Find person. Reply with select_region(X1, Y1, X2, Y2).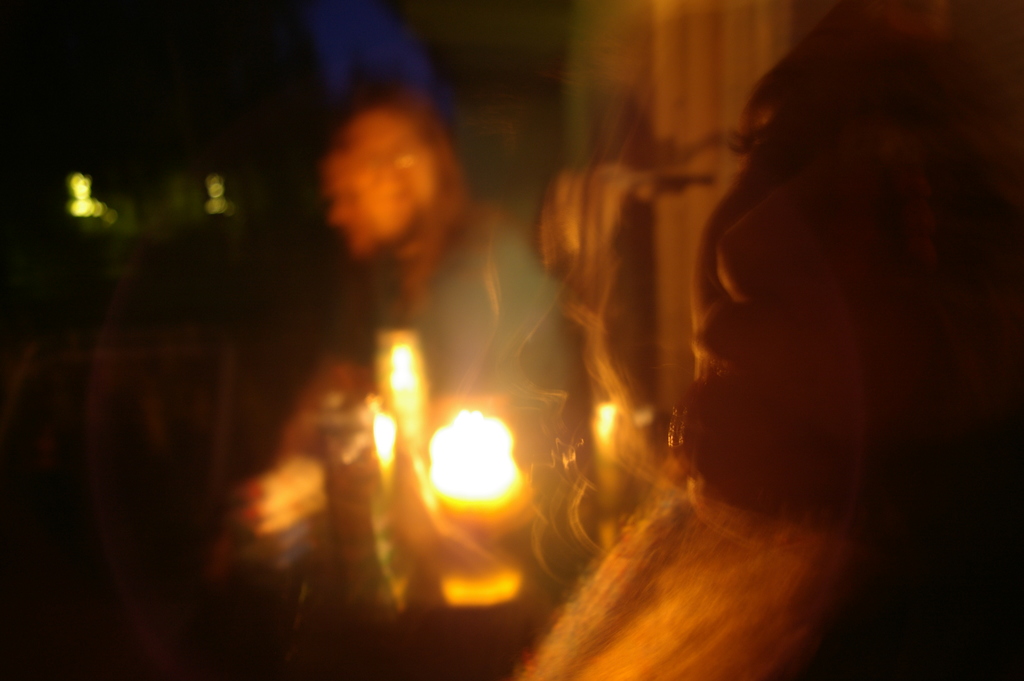
select_region(220, 79, 579, 607).
